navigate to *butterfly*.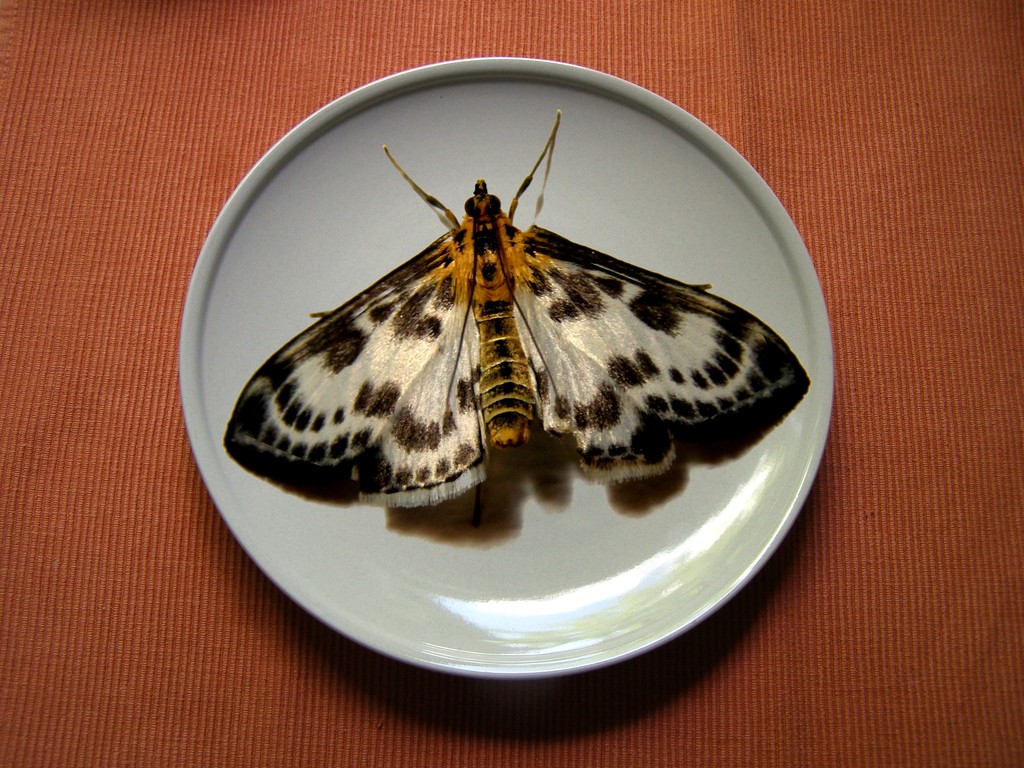
Navigation target: 222, 112, 792, 512.
